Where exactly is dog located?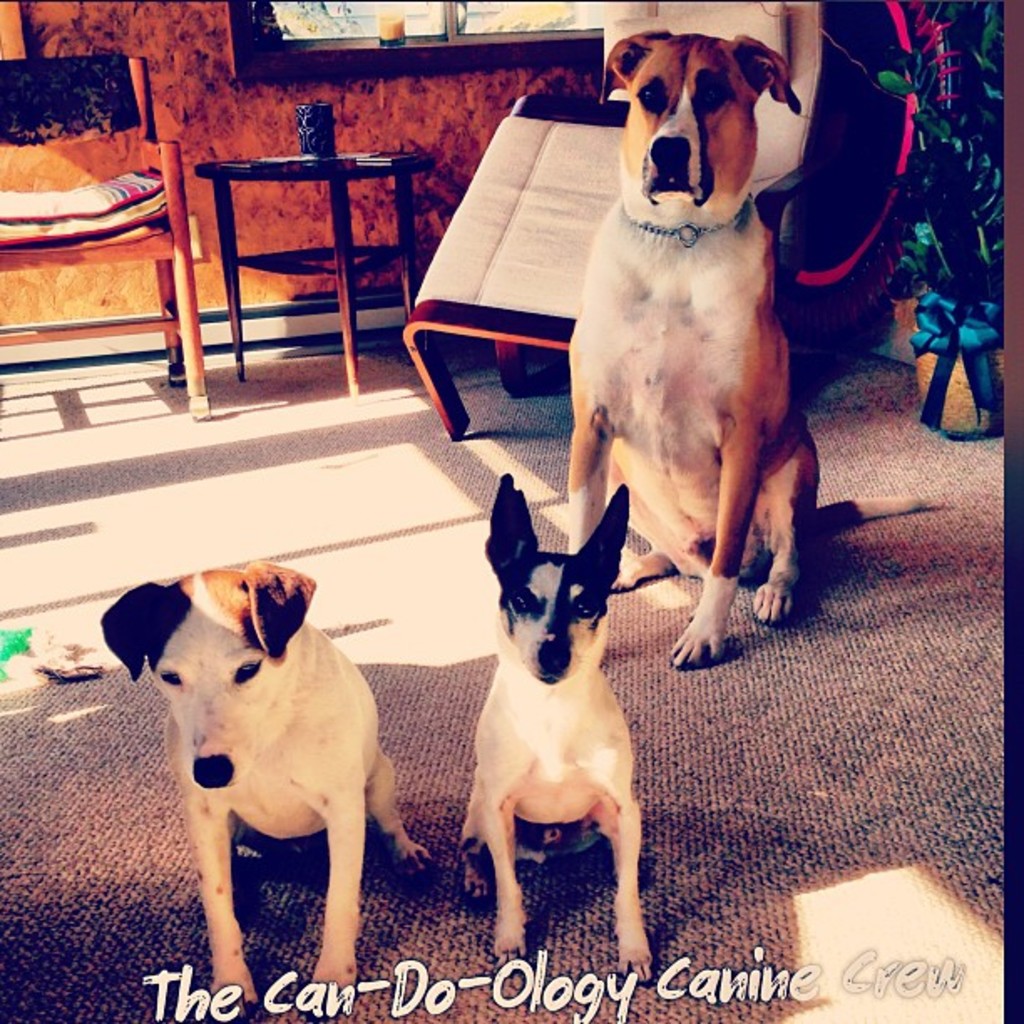
Its bounding box is [left=102, top=561, right=435, bottom=1006].
